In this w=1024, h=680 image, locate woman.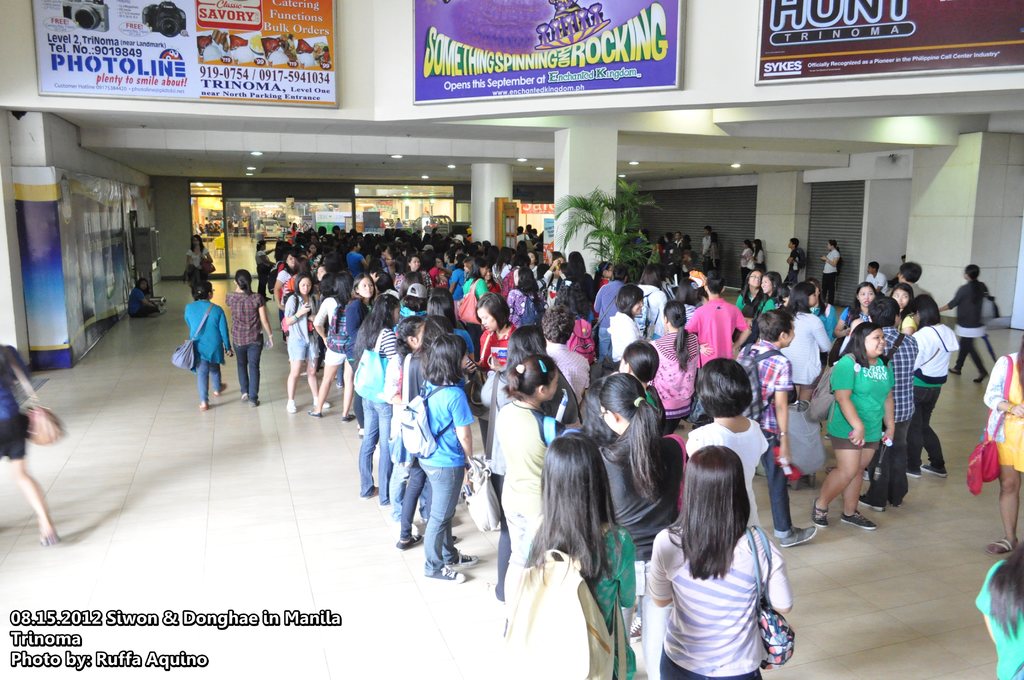
Bounding box: rect(605, 282, 647, 362).
